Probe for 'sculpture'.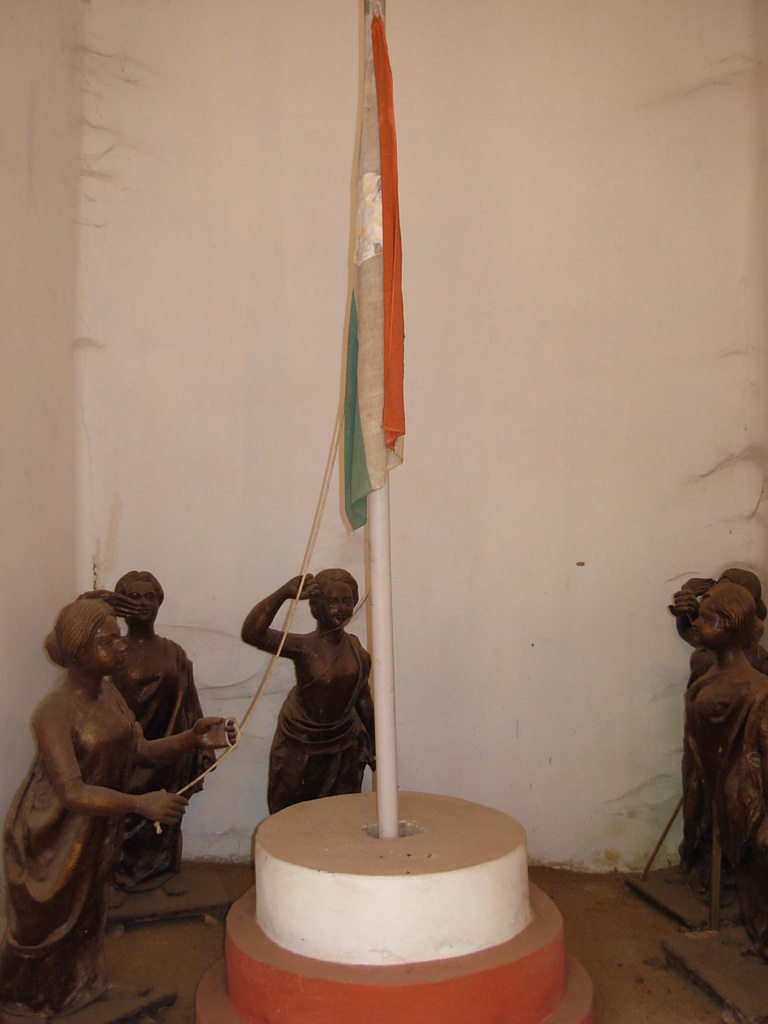
Probe result: rect(0, 600, 247, 1023).
